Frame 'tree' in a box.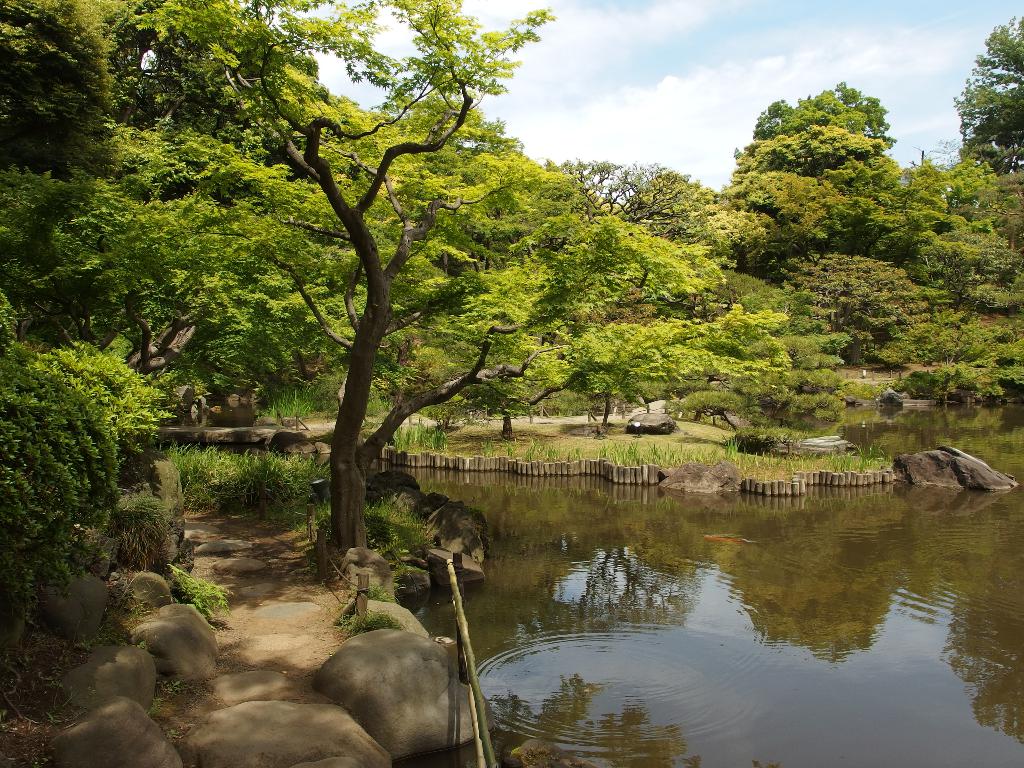
pyautogui.locateOnScreen(883, 157, 1023, 374).
